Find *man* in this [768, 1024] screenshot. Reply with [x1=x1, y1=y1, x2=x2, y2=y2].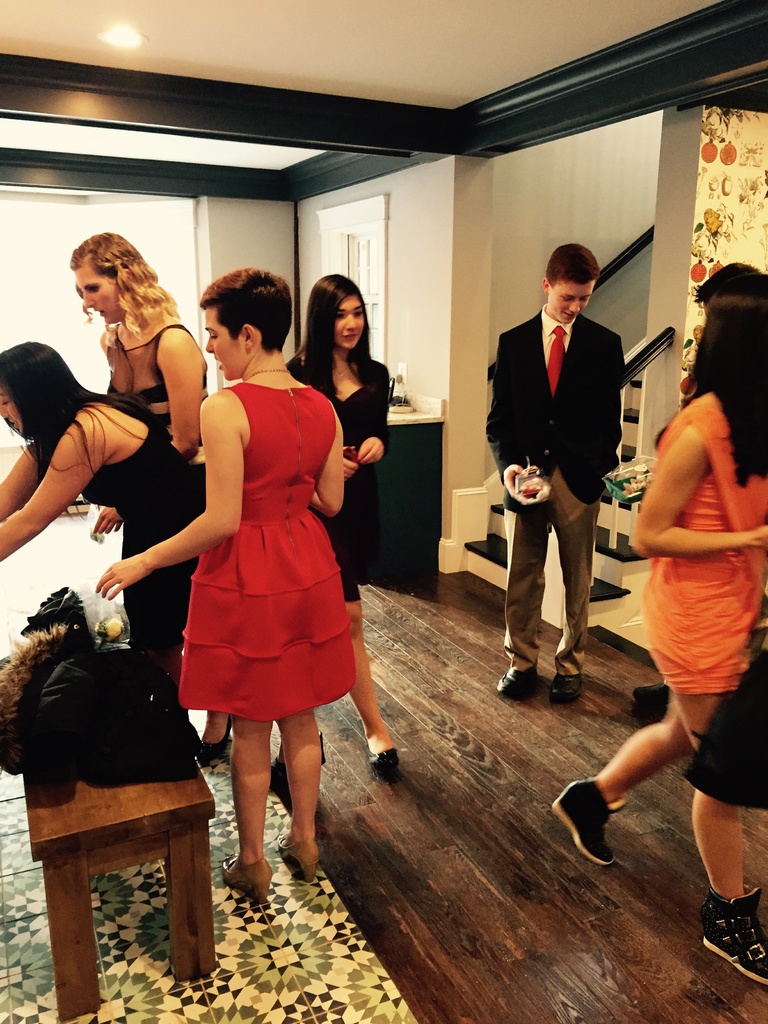
[x1=485, y1=241, x2=654, y2=710].
